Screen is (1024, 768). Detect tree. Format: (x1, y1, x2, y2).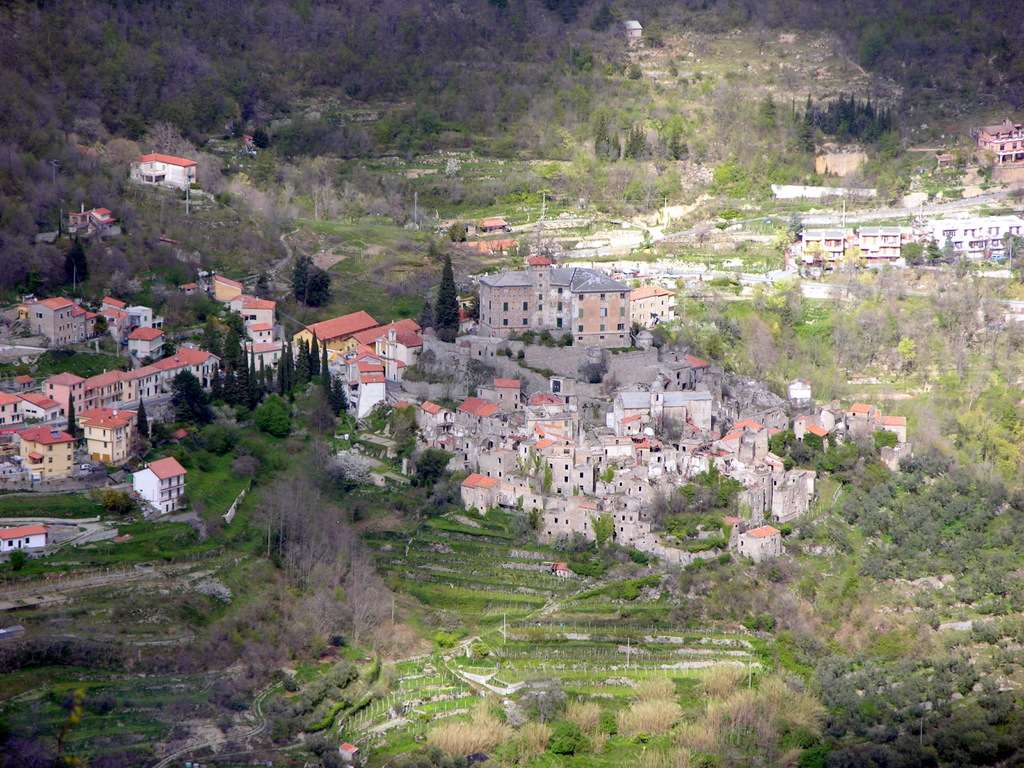
(102, 491, 136, 515).
